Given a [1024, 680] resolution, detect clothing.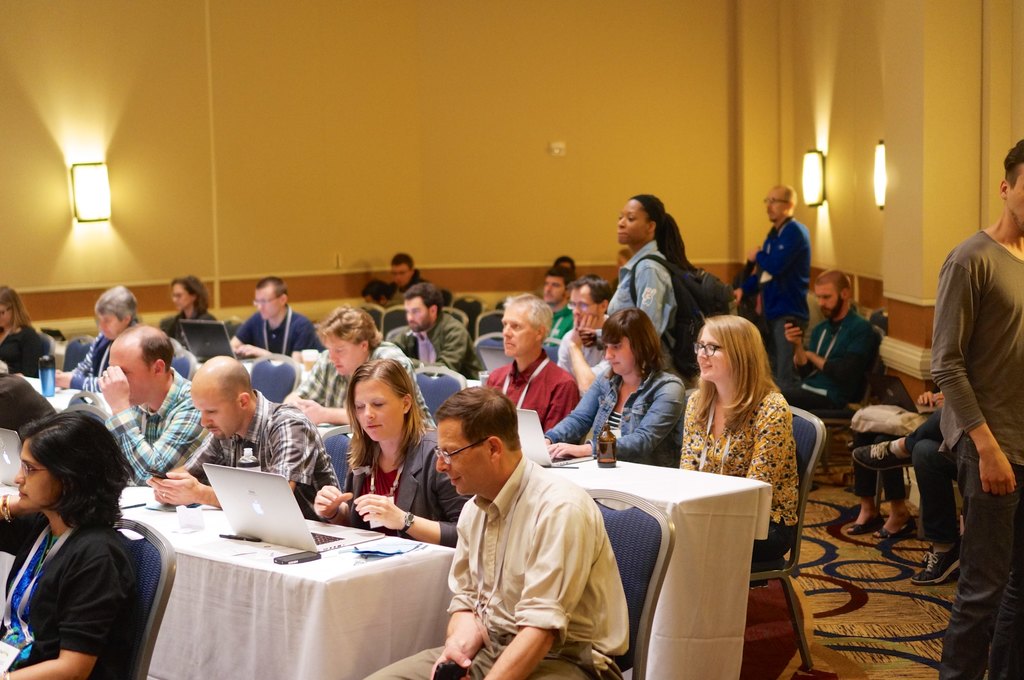
select_region(236, 310, 322, 360).
